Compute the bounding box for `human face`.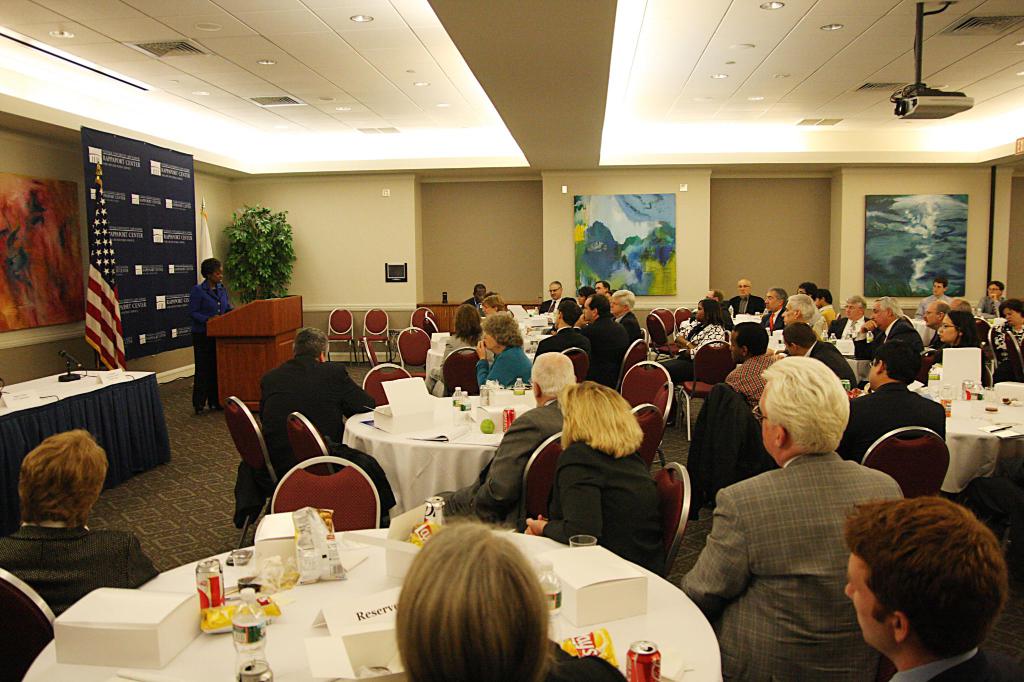
868:358:879:392.
